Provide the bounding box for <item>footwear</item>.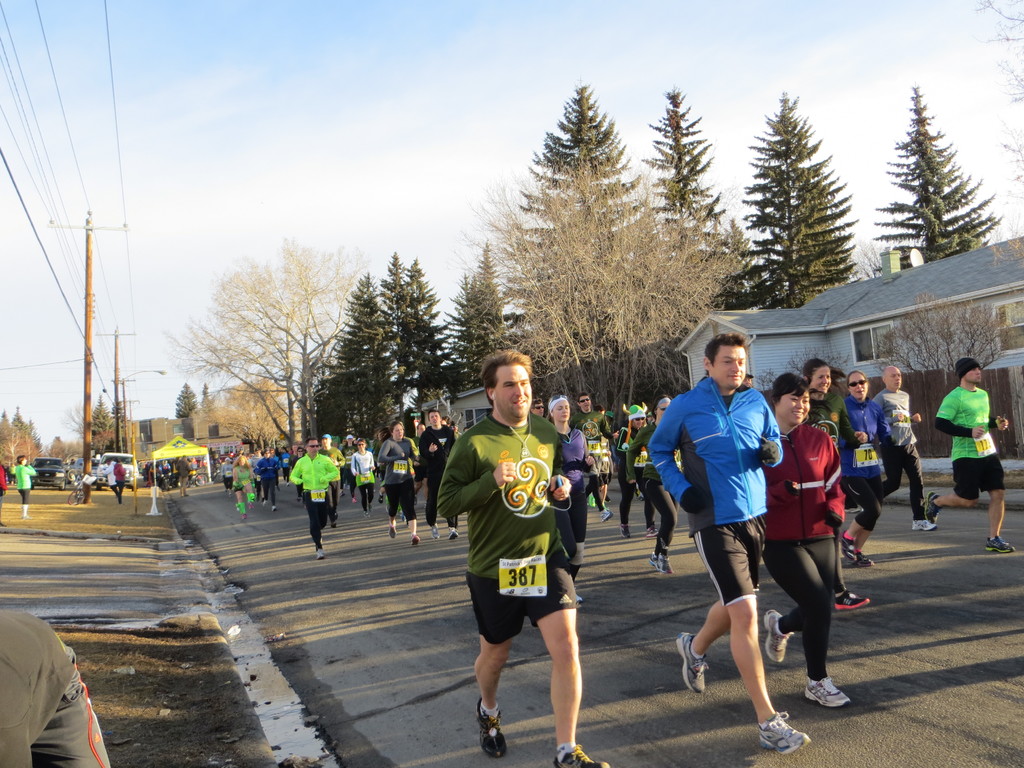
pyautogui.locateOnScreen(646, 551, 675, 575).
